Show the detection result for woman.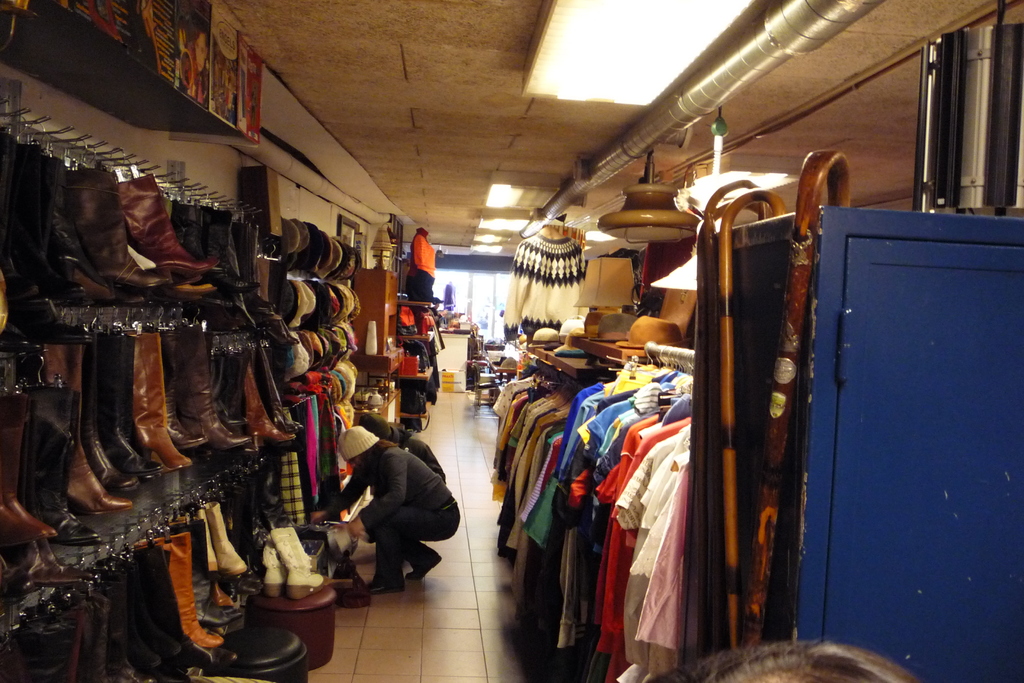
[315, 420, 462, 597].
